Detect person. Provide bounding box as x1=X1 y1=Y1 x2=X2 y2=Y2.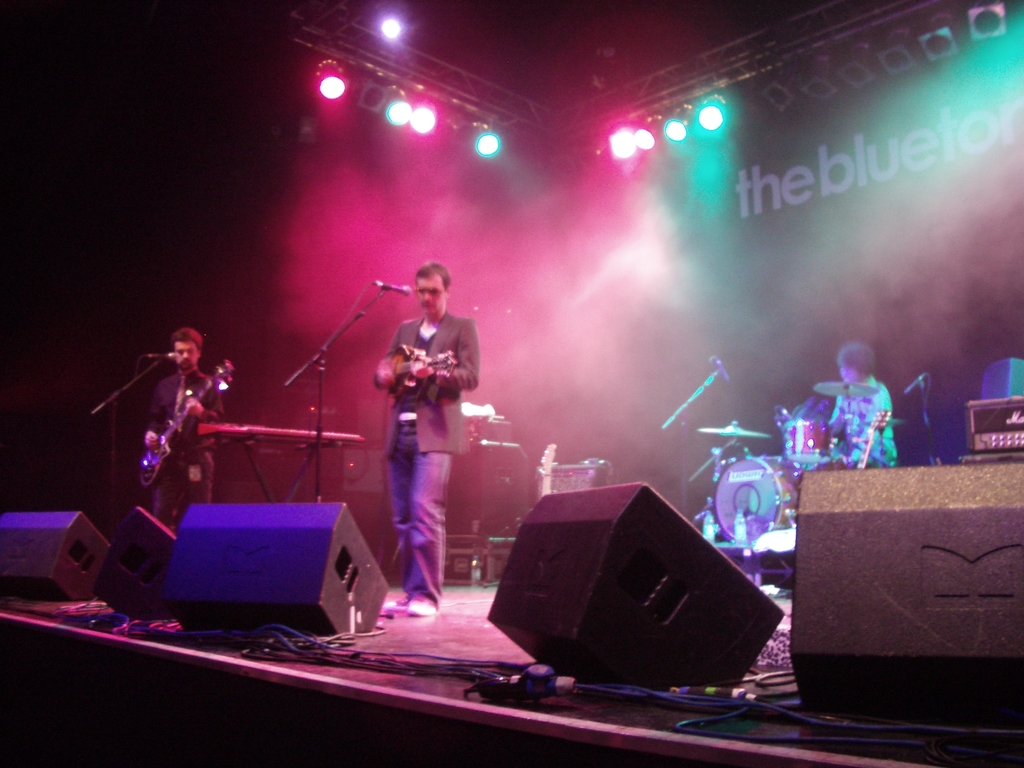
x1=131 y1=323 x2=225 y2=631.
